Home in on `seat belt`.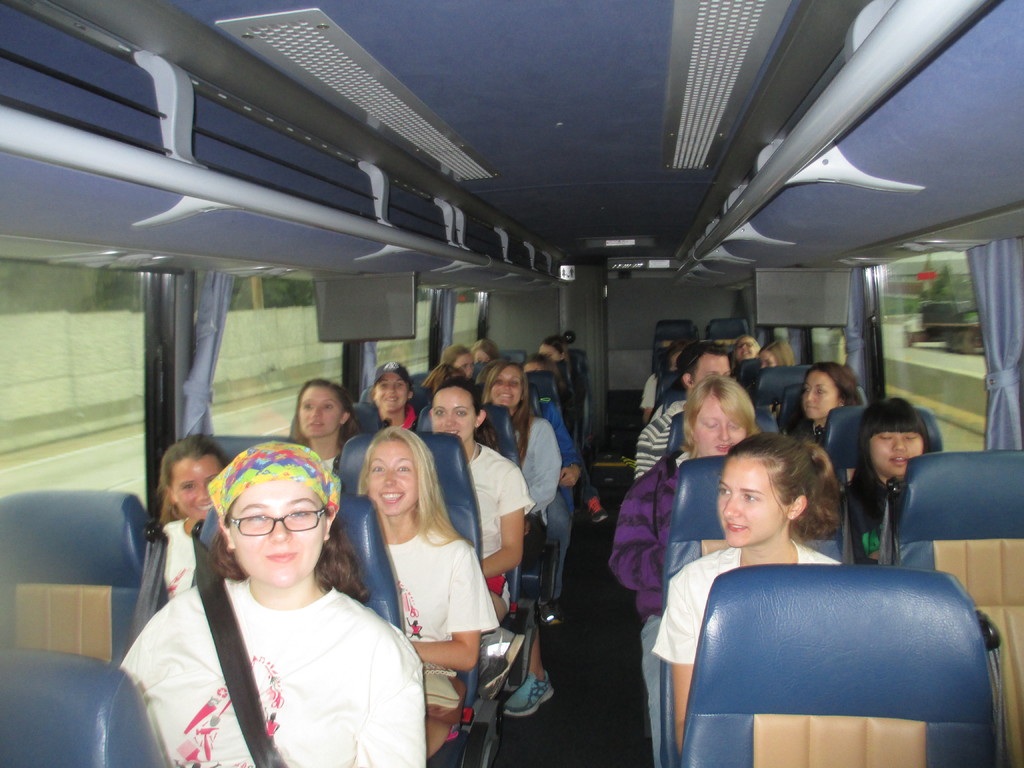
Homed in at box=[191, 535, 288, 767].
